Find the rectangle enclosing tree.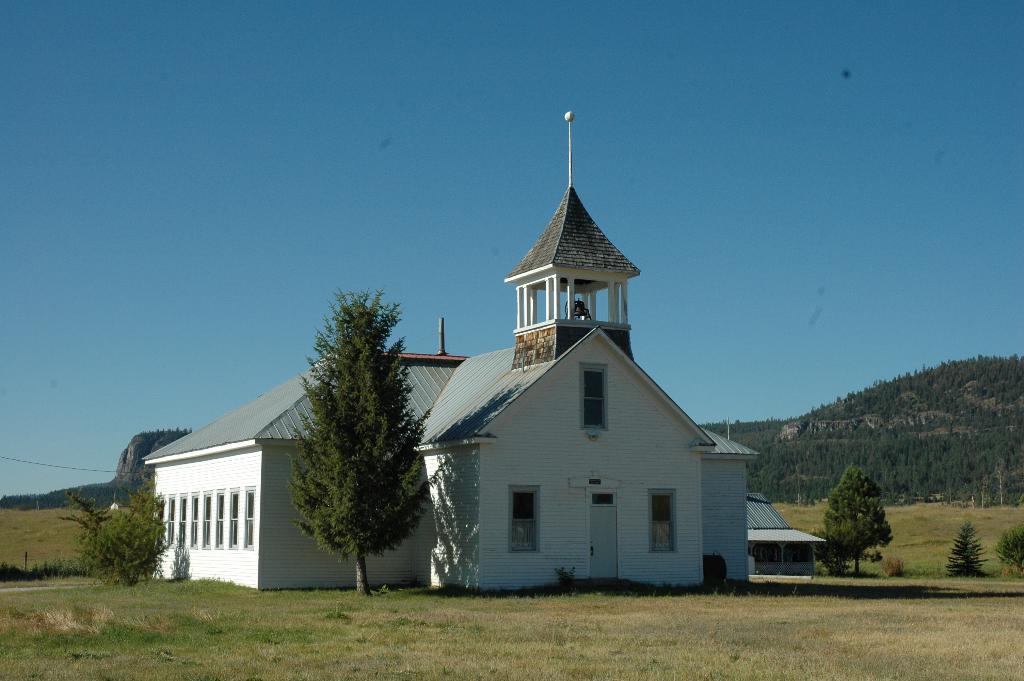
bbox=[278, 261, 435, 594].
